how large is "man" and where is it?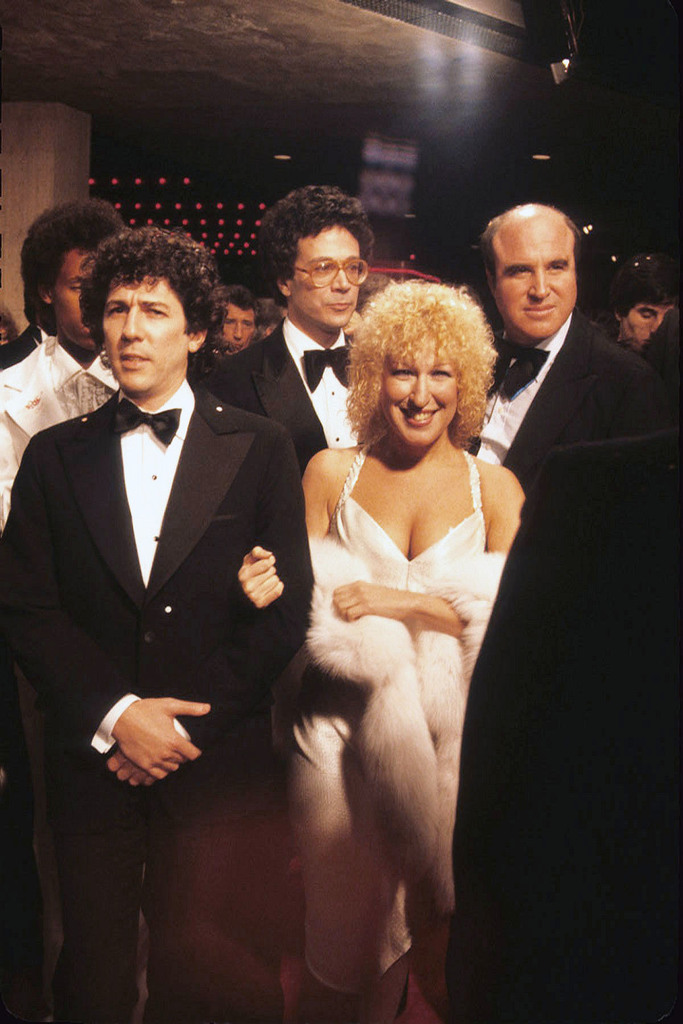
Bounding box: [211,280,260,363].
